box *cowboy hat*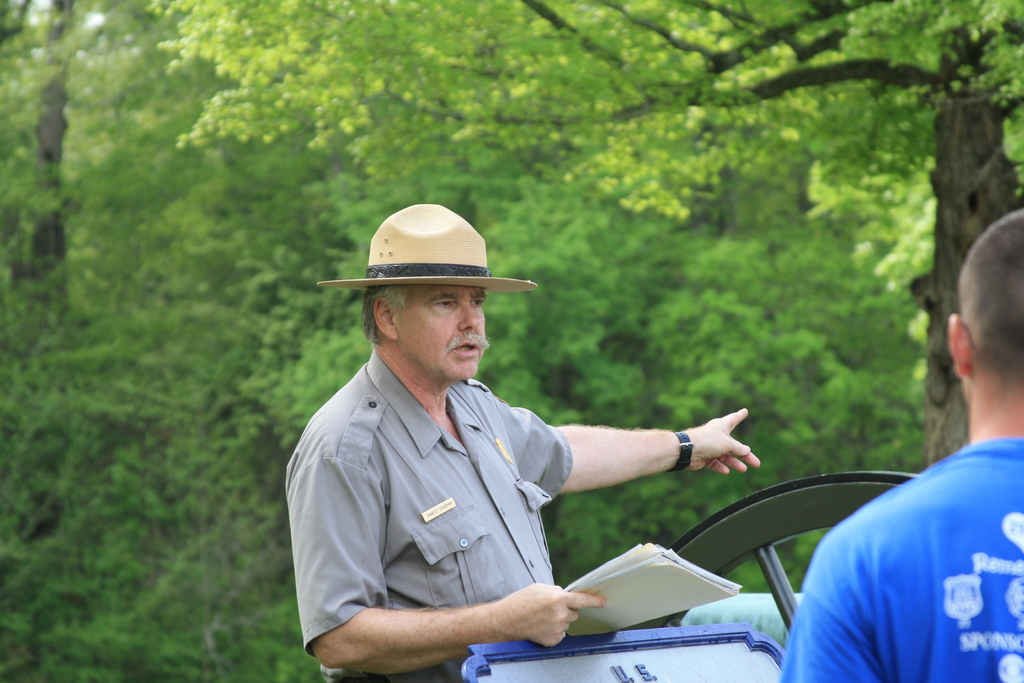
315:203:535:285
